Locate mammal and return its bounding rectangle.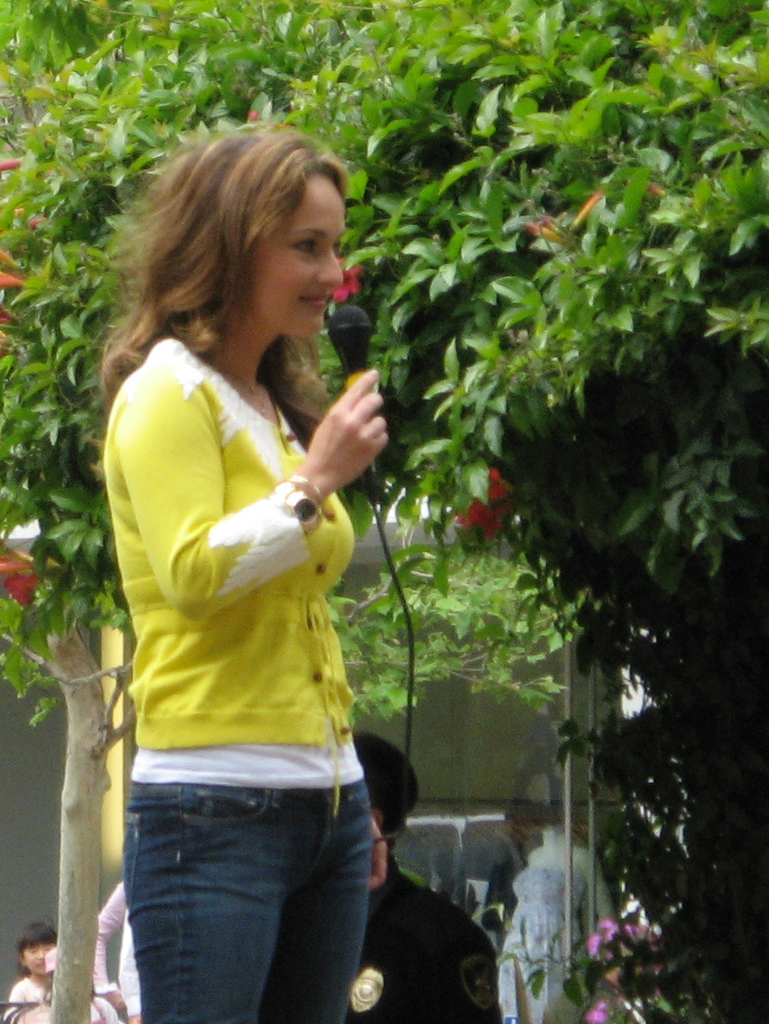
(0, 924, 79, 1023).
